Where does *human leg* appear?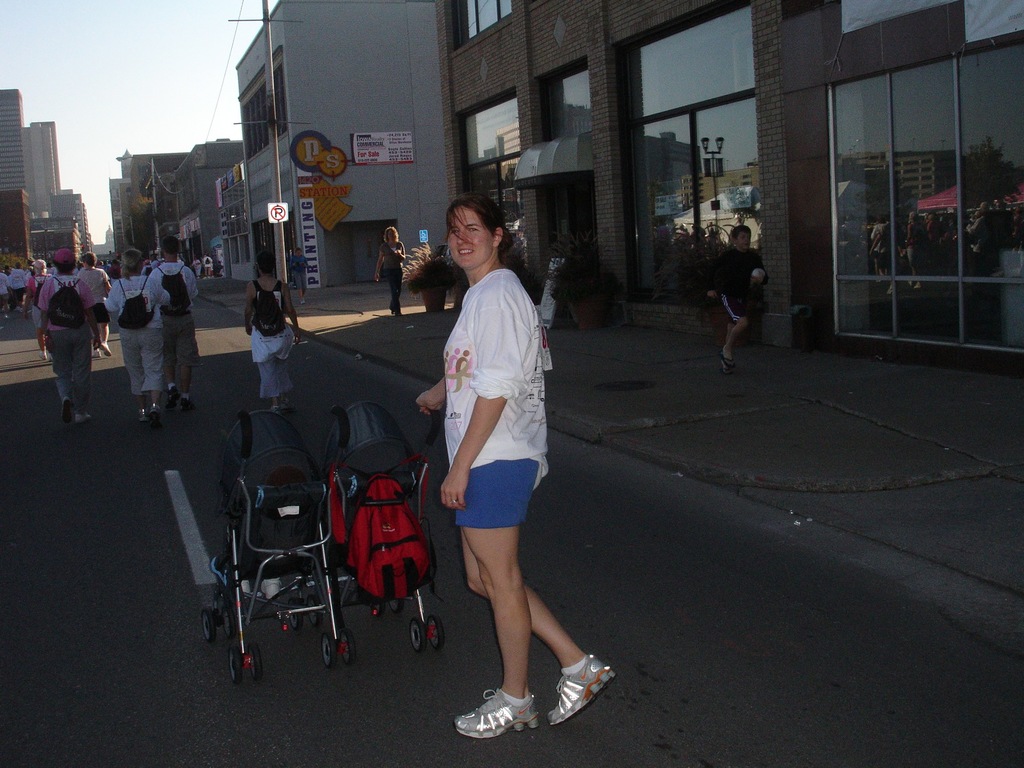
Appears at <box>124,326,159,428</box>.
